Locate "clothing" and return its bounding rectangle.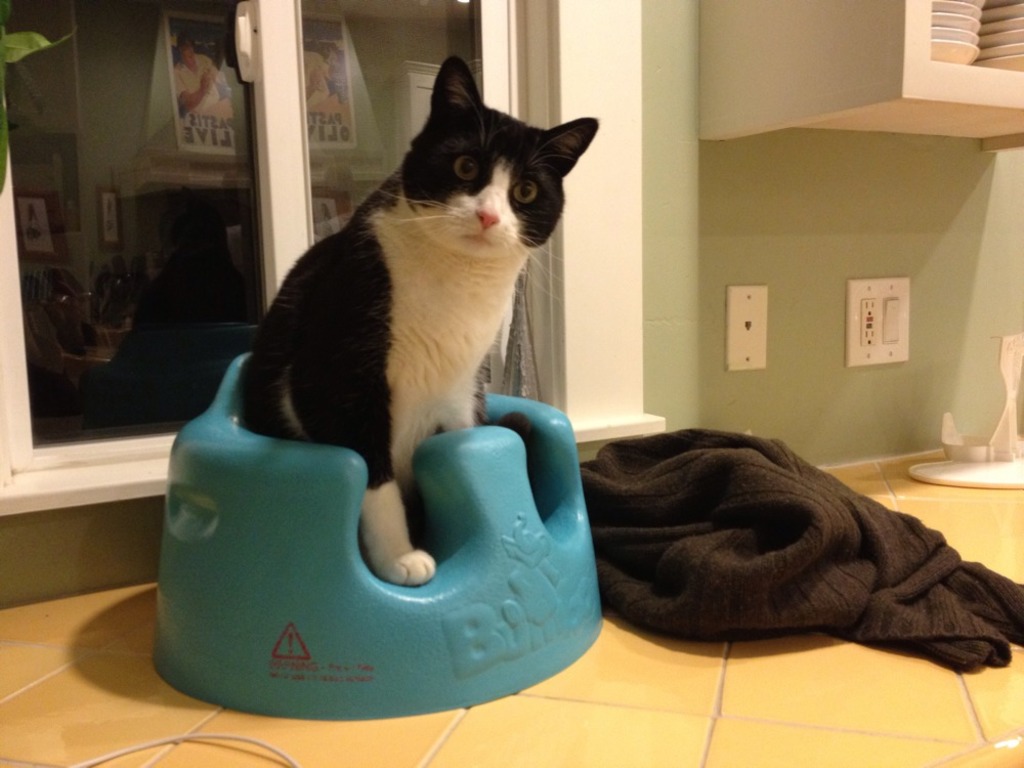
box(581, 425, 1023, 675).
